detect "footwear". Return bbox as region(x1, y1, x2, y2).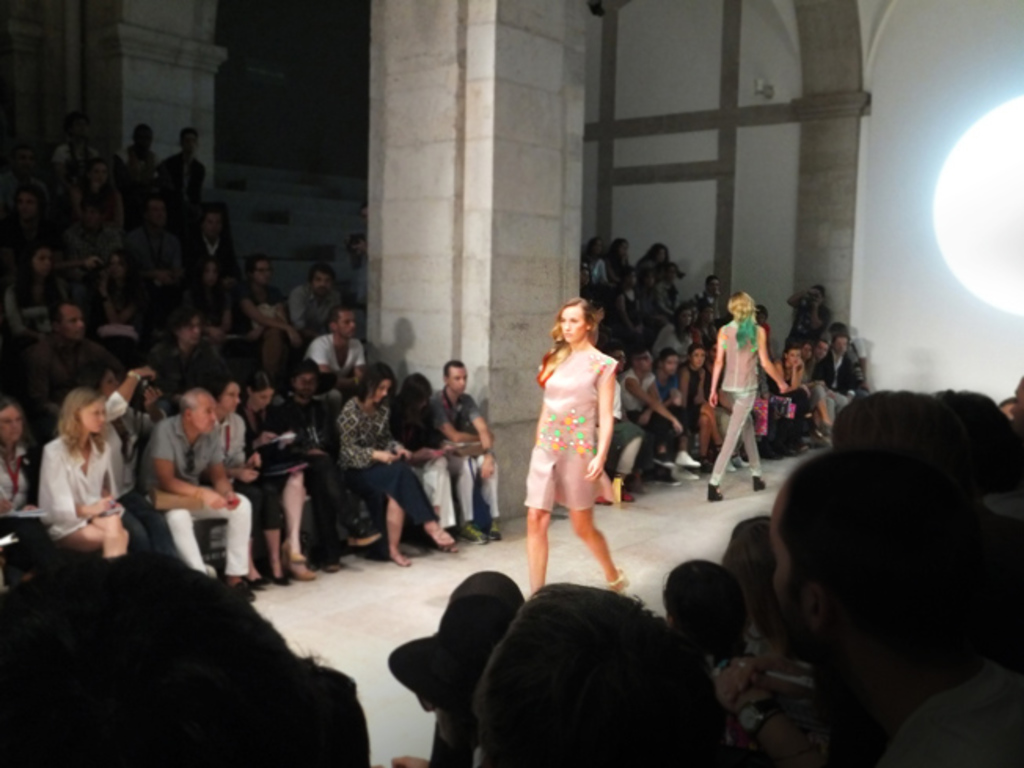
region(674, 448, 697, 468).
